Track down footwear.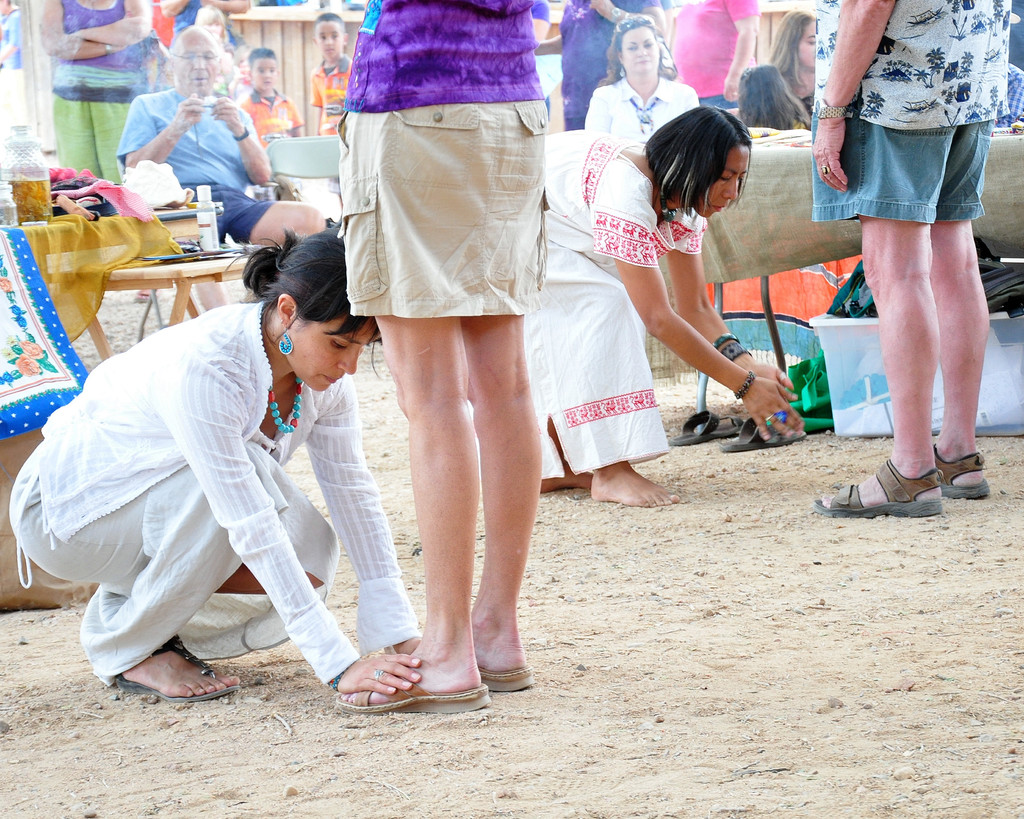
Tracked to [122, 634, 244, 704].
